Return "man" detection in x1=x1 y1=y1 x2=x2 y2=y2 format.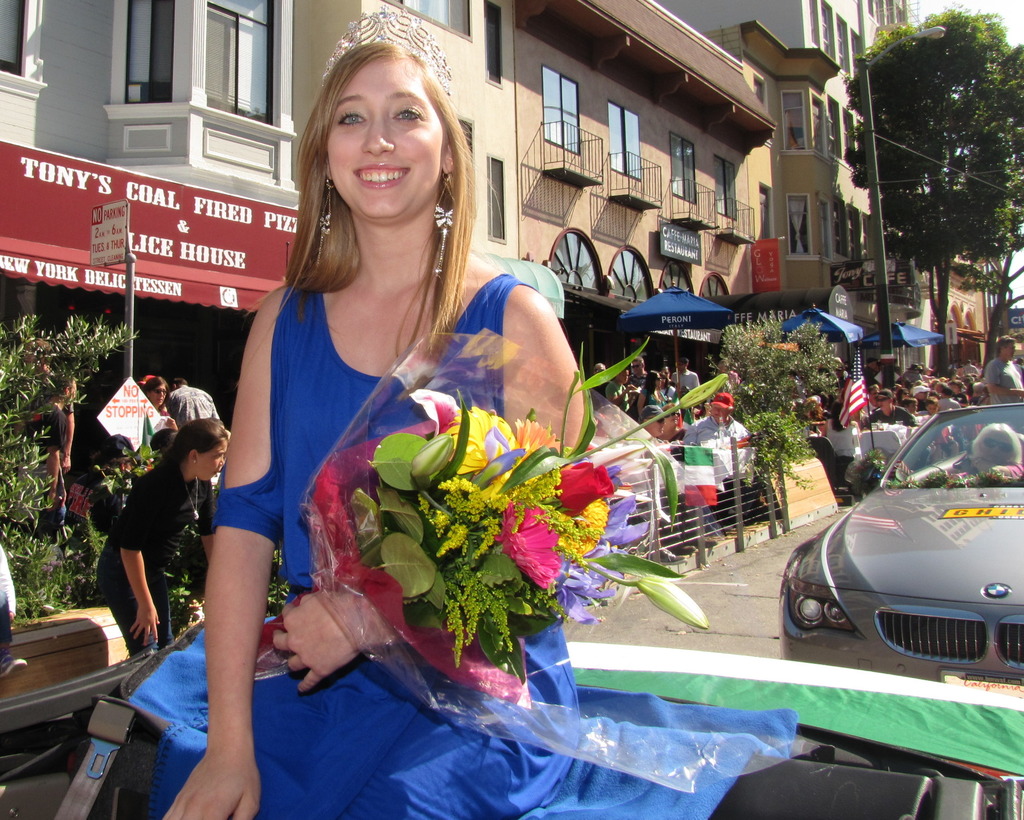
x1=606 y1=367 x2=640 y2=415.
